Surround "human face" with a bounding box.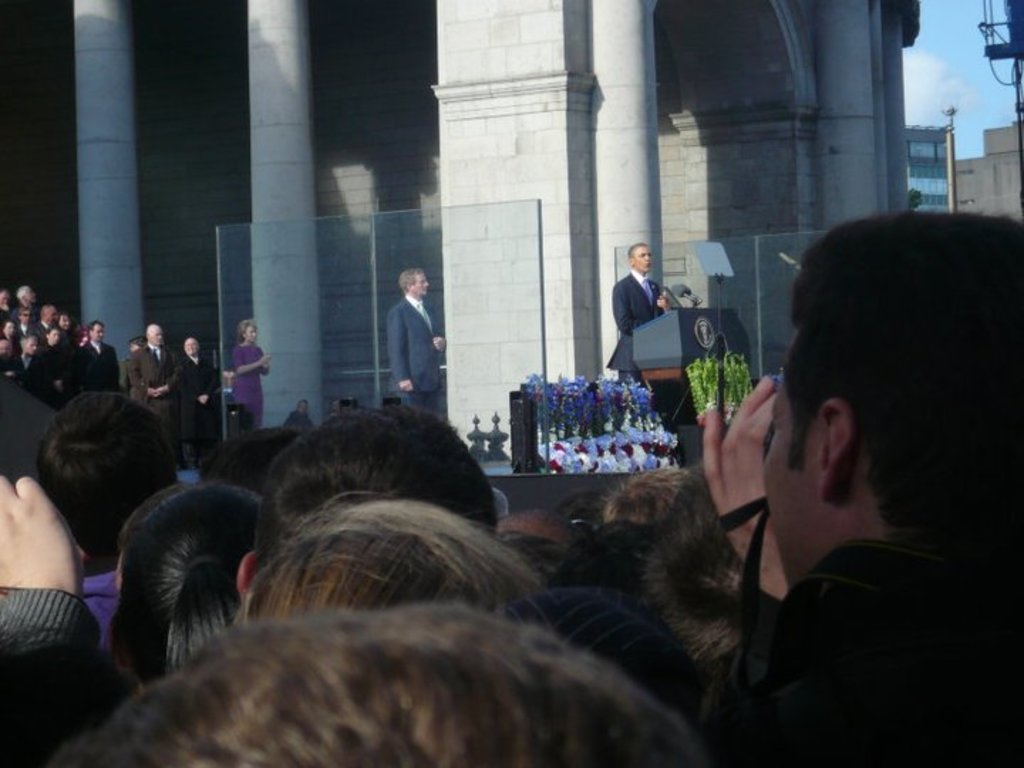
x1=415, y1=272, x2=430, y2=294.
